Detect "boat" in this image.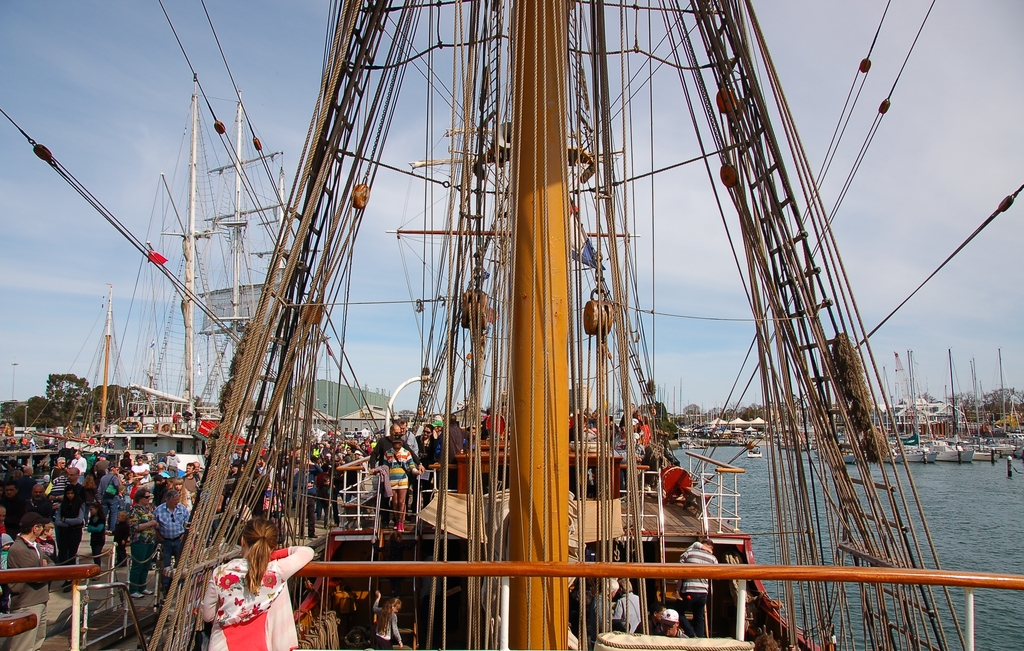
Detection: BBox(744, 438, 767, 460).
